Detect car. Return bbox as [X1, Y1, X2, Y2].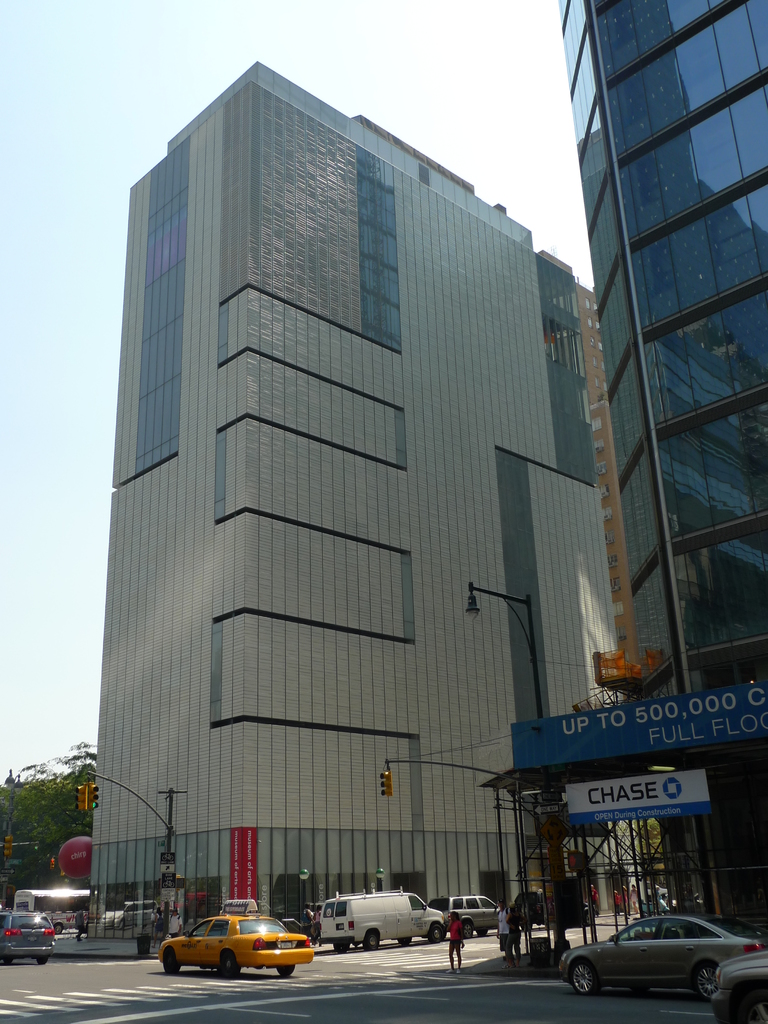
[711, 951, 767, 1023].
